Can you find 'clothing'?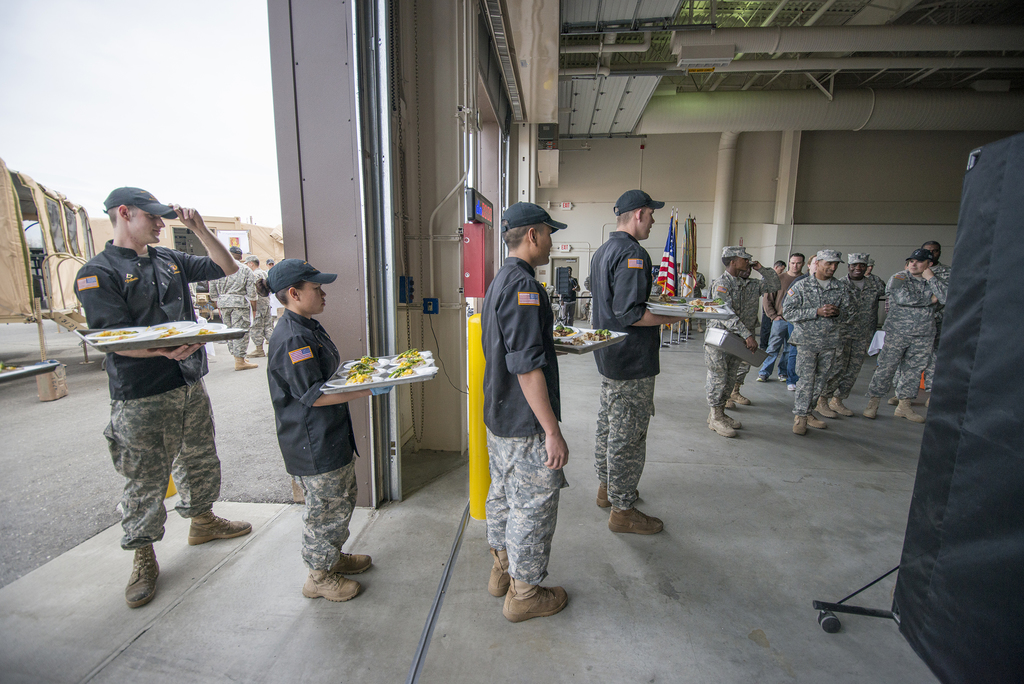
Yes, bounding box: x1=874 y1=273 x2=885 y2=288.
